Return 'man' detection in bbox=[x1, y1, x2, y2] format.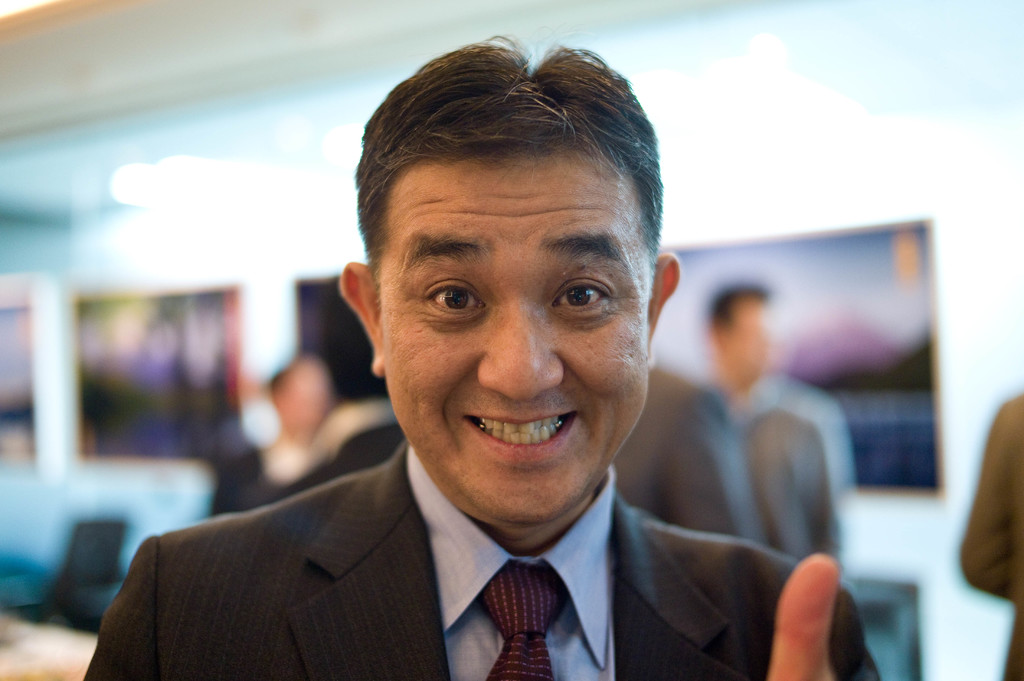
bbox=[77, 34, 890, 680].
